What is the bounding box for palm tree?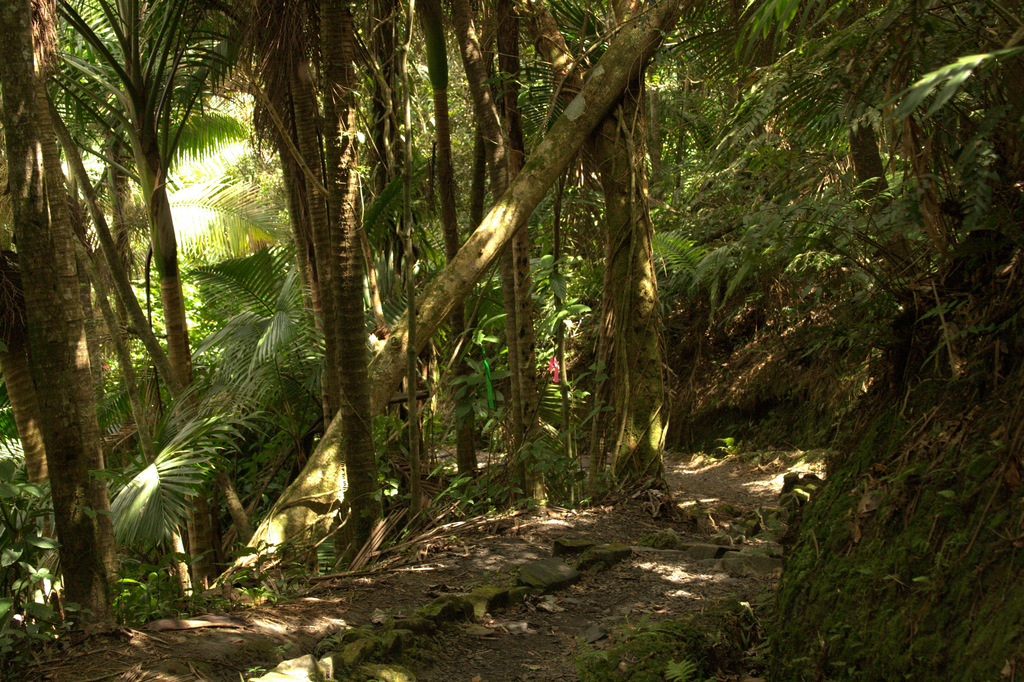
[x1=409, y1=13, x2=548, y2=509].
